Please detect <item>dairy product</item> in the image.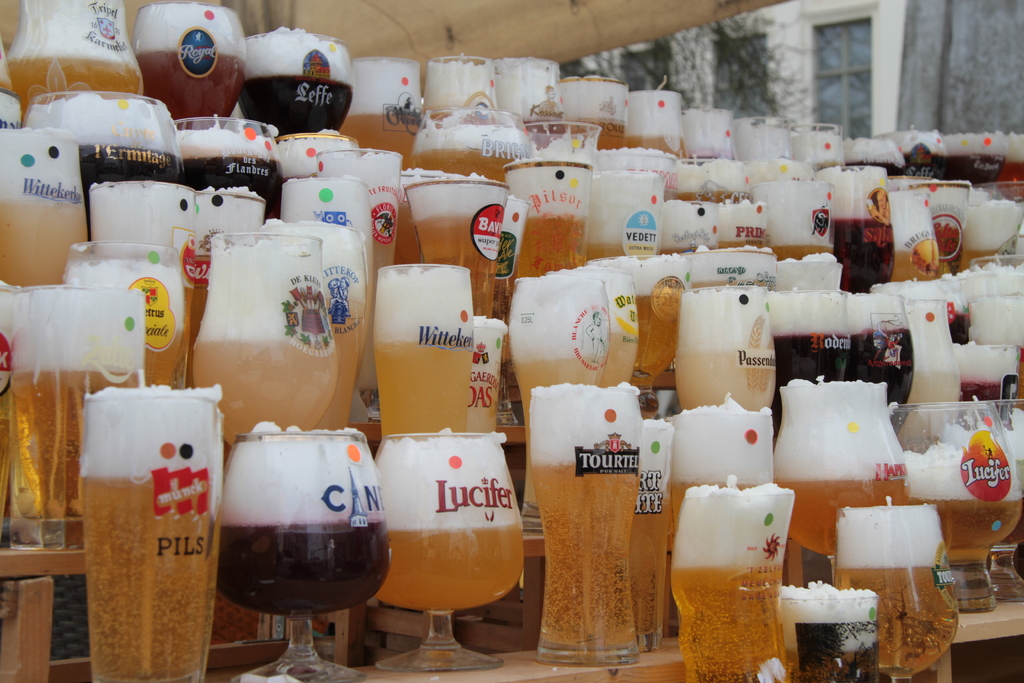
629,429,665,493.
